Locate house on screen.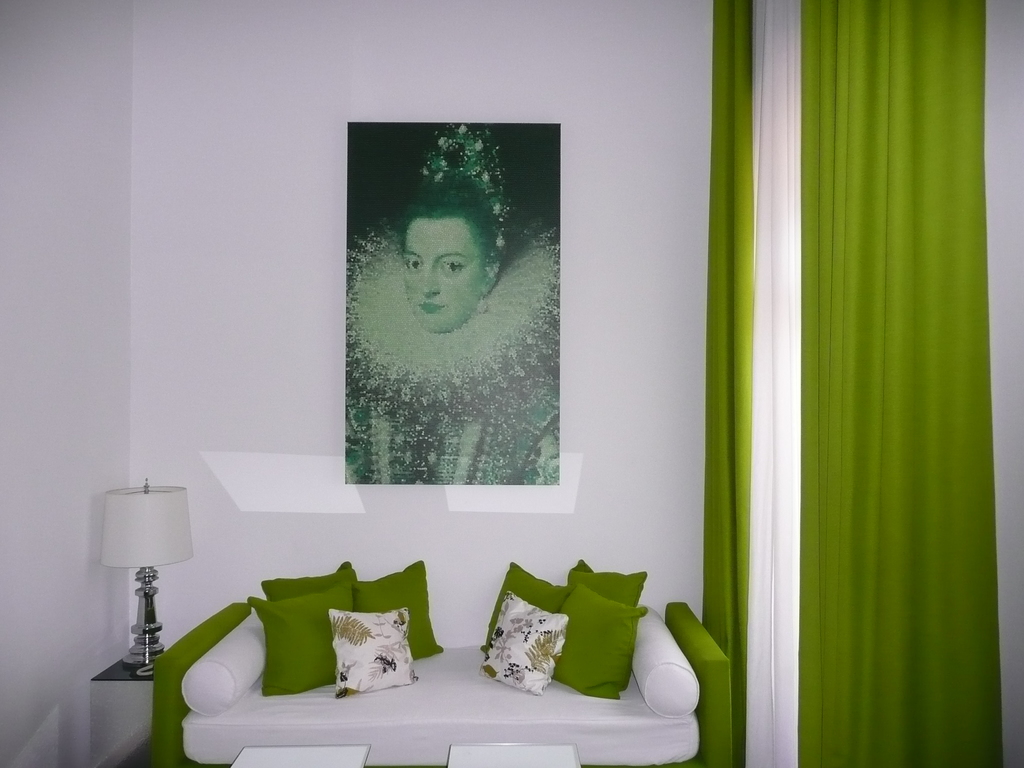
On screen at (left=0, top=0, right=1023, bottom=767).
